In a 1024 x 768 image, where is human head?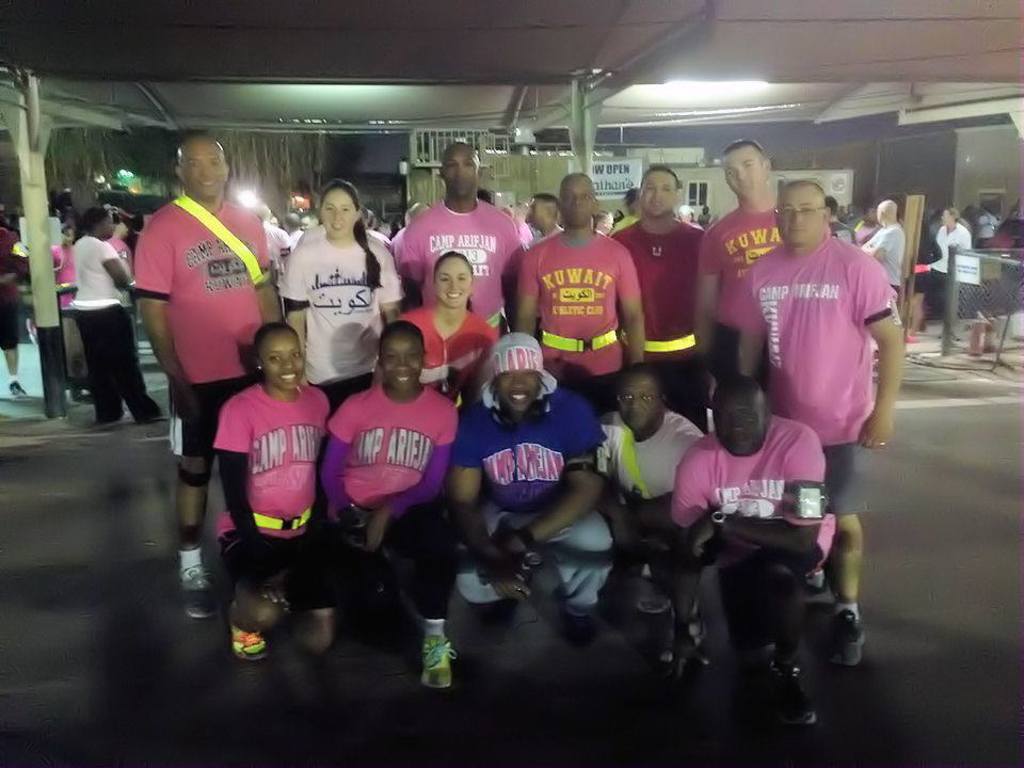
773:179:828:247.
